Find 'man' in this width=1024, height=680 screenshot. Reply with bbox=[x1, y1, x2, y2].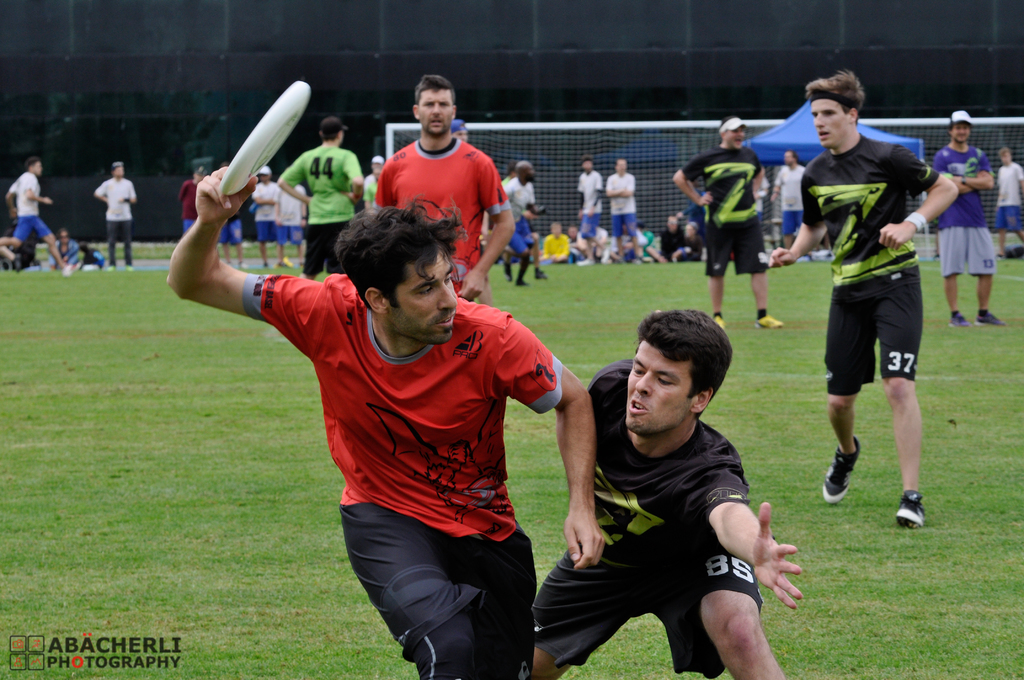
bbox=[165, 168, 607, 679].
